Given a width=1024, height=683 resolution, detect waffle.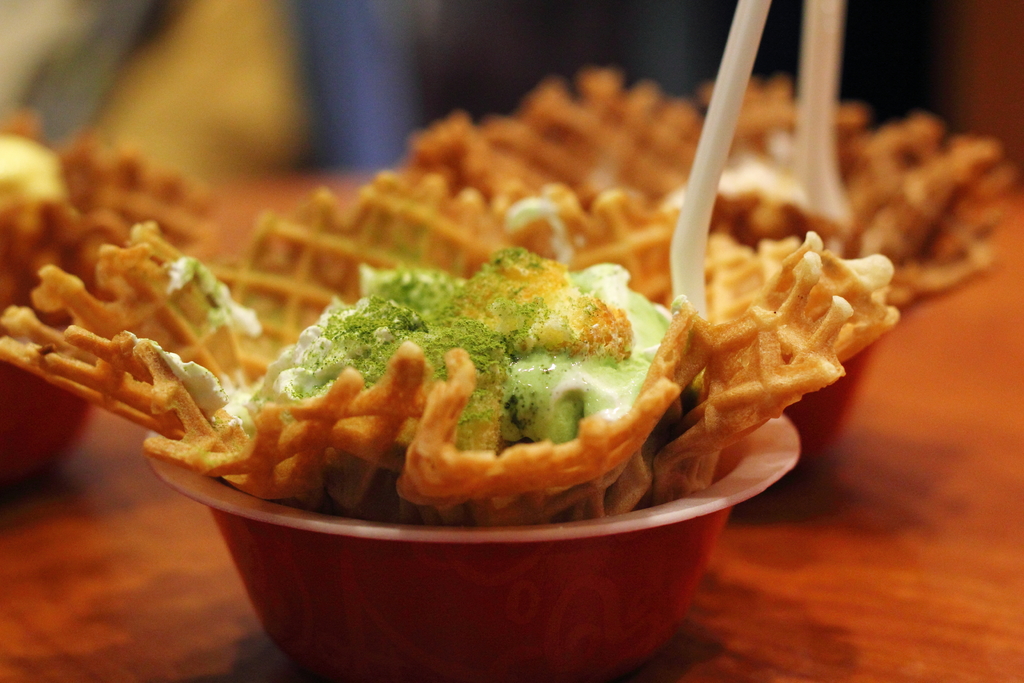
398 66 1017 317.
